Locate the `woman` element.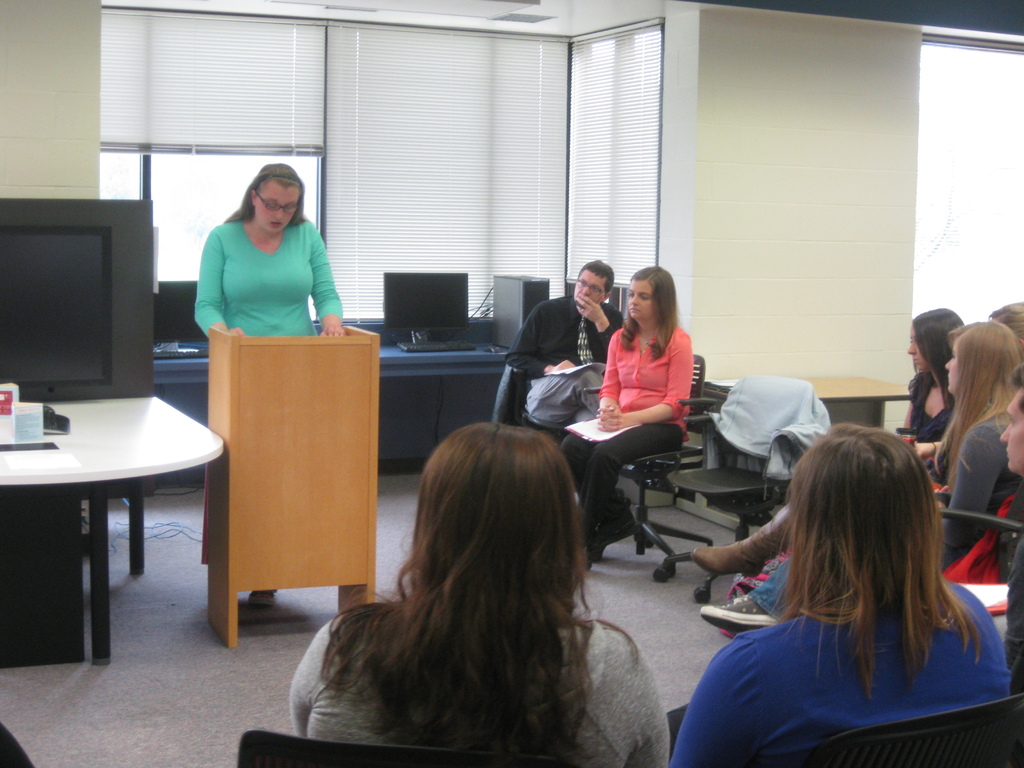
Element bbox: crop(697, 320, 1023, 637).
